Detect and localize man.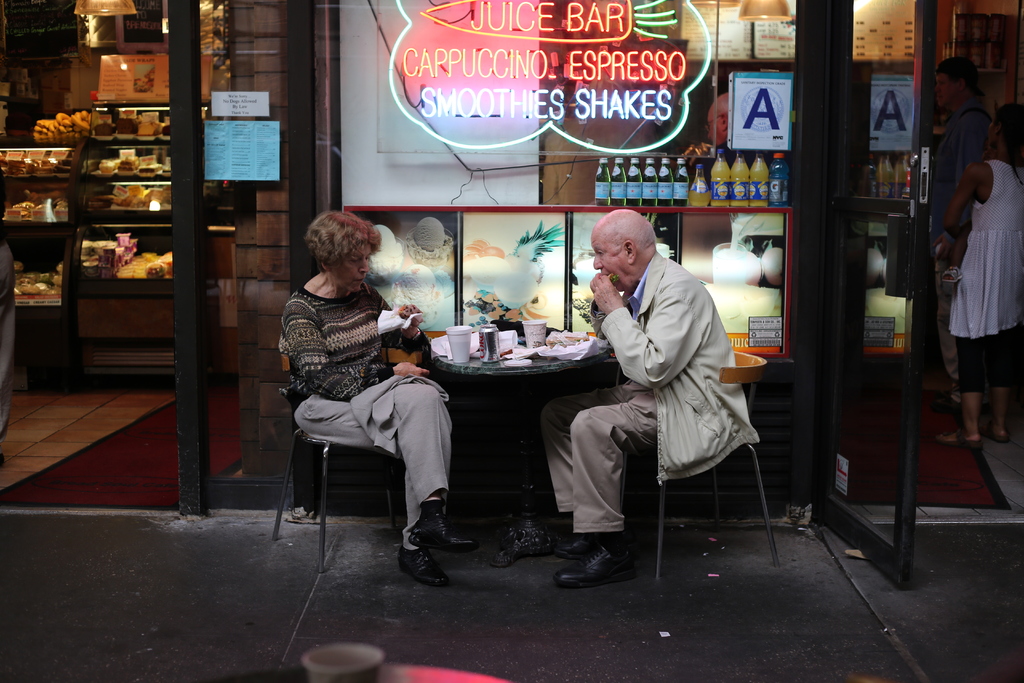
Localized at [left=561, top=210, right=771, bottom=568].
